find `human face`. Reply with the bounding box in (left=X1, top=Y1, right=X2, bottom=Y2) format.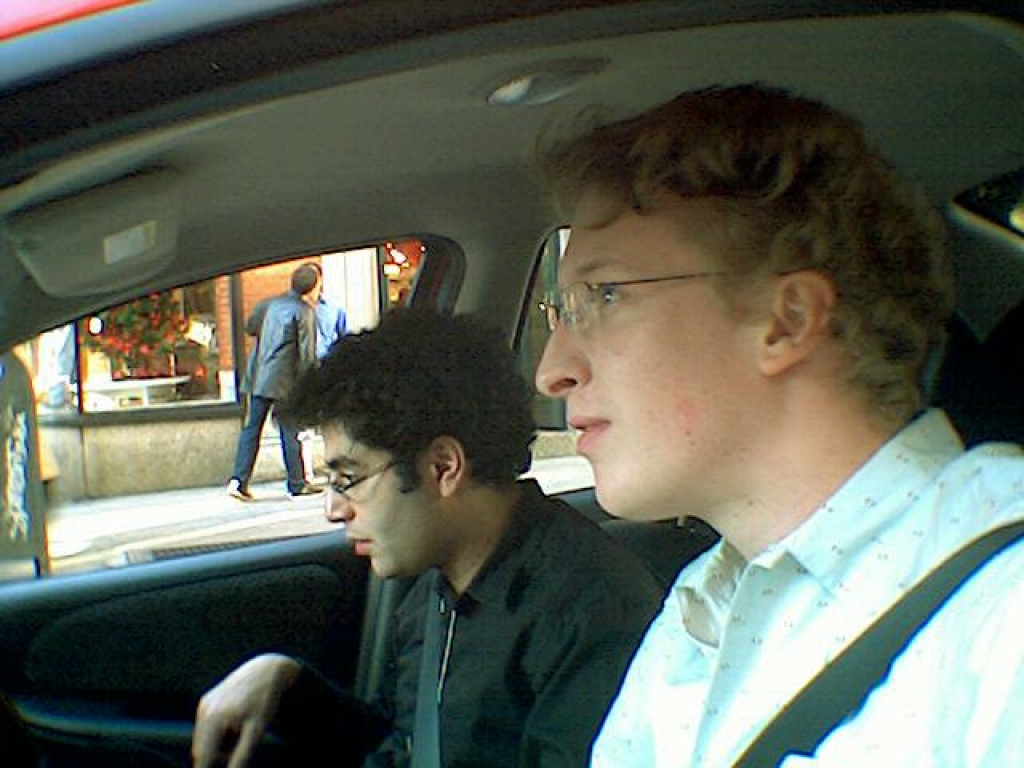
(left=321, top=423, right=432, bottom=582).
